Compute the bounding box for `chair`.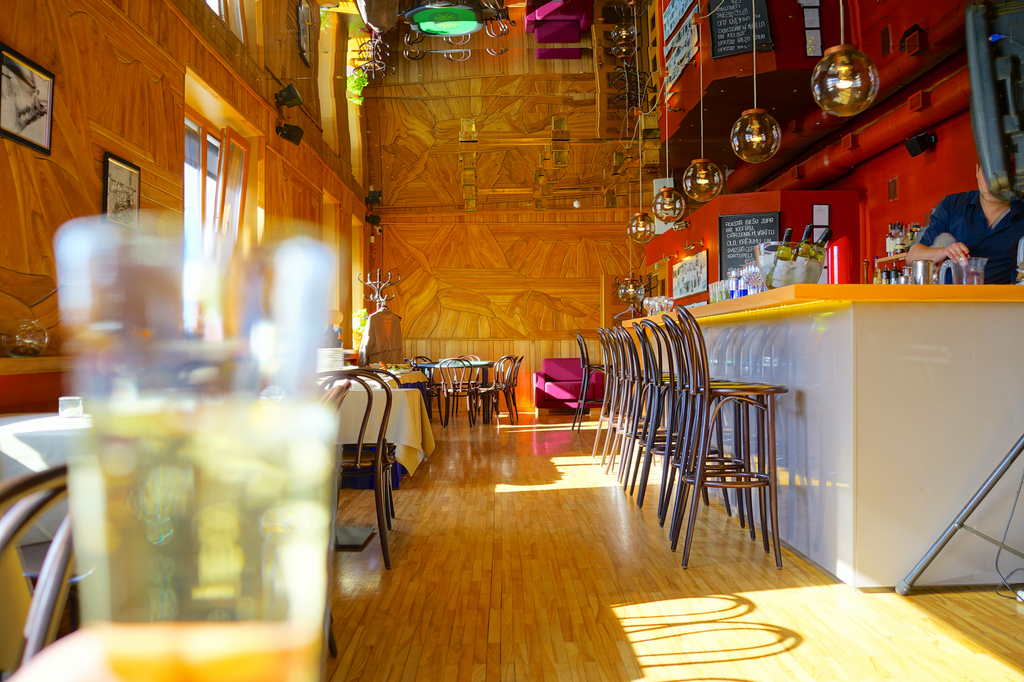
rect(534, 353, 606, 425).
